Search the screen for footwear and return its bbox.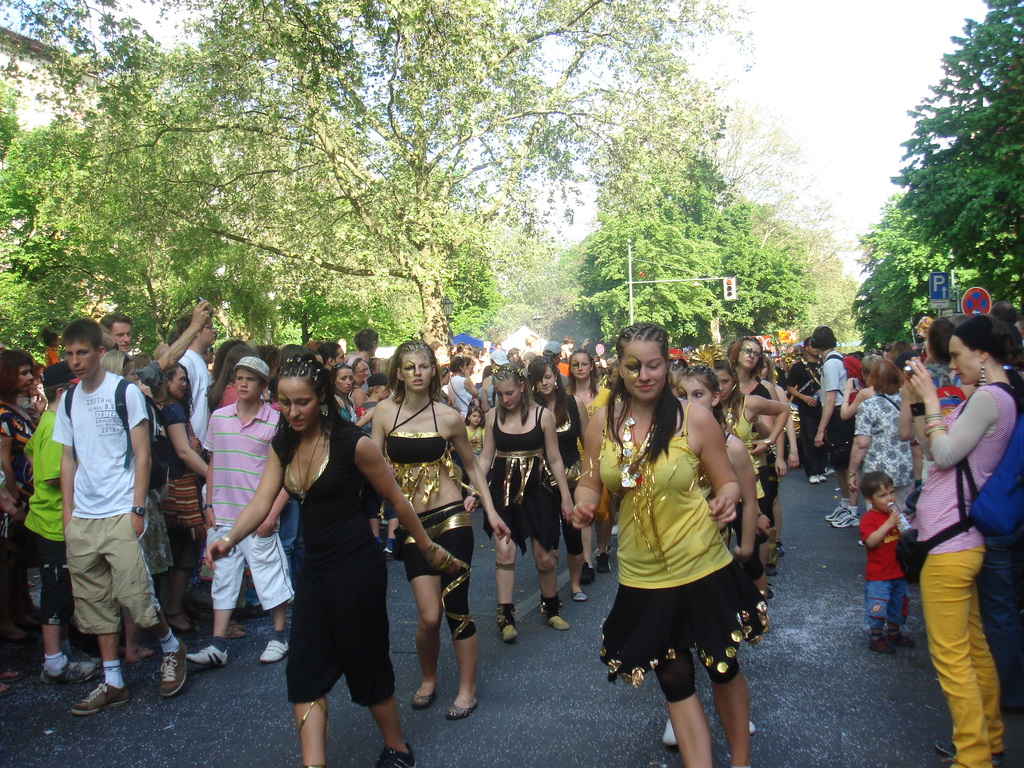
Found: region(807, 472, 827, 488).
